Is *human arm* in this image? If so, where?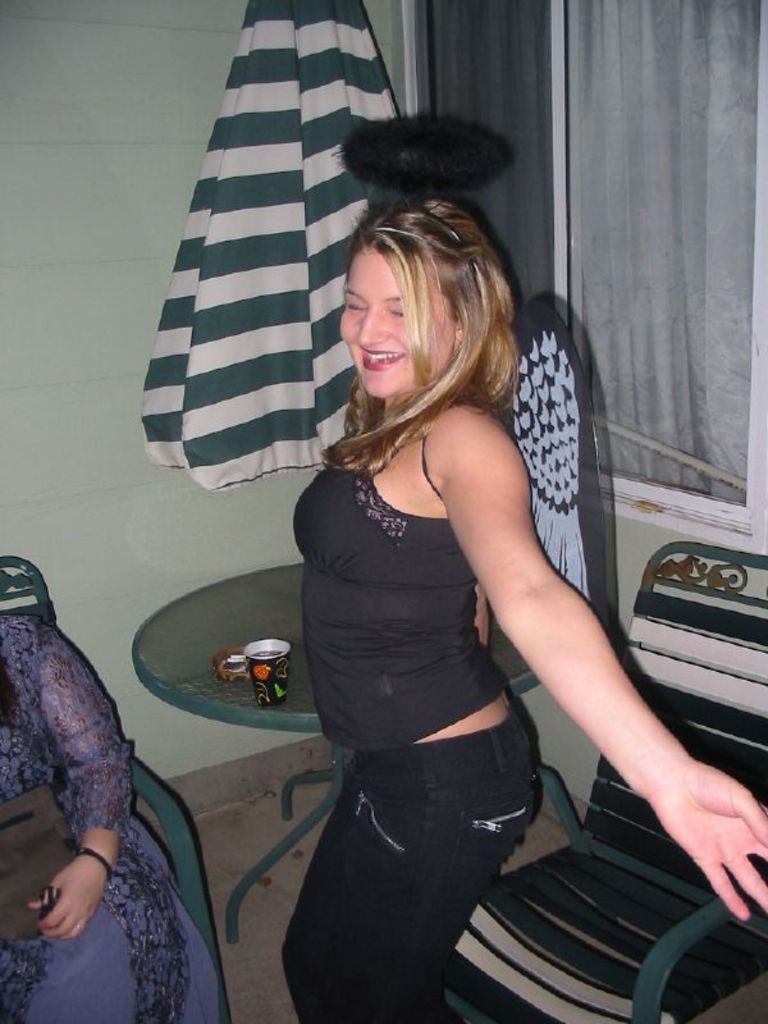
Yes, at bbox=[31, 621, 138, 942].
